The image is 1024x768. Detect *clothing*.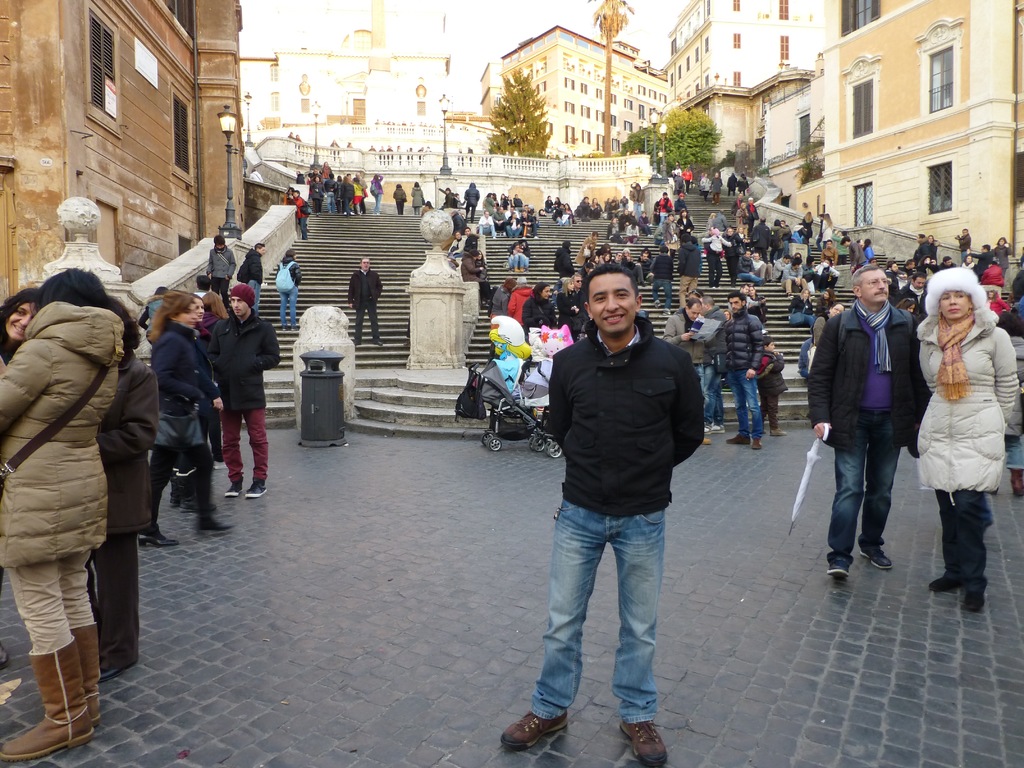
Detection: 489:285:509:319.
